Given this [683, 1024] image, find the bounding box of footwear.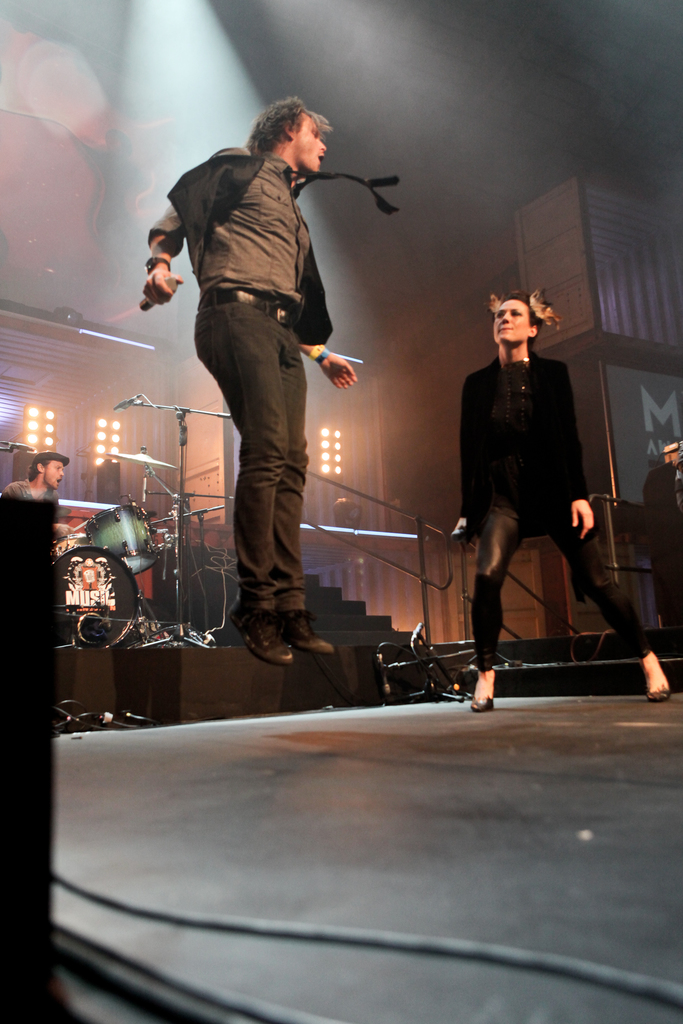
[x1=228, y1=591, x2=300, y2=668].
